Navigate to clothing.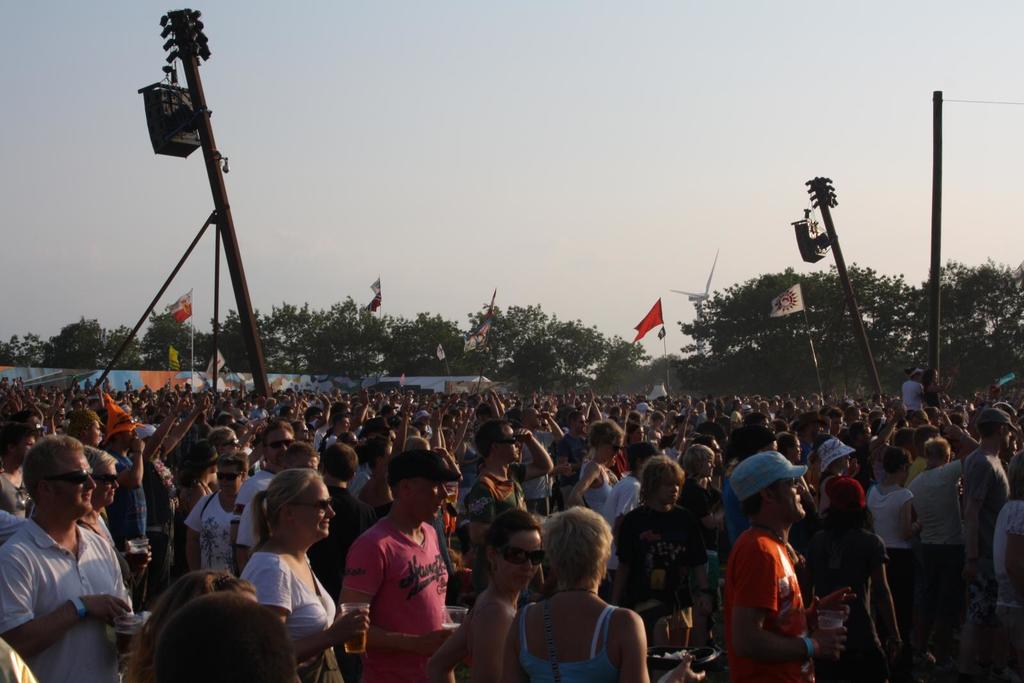
Navigation target: x1=348, y1=518, x2=450, y2=682.
